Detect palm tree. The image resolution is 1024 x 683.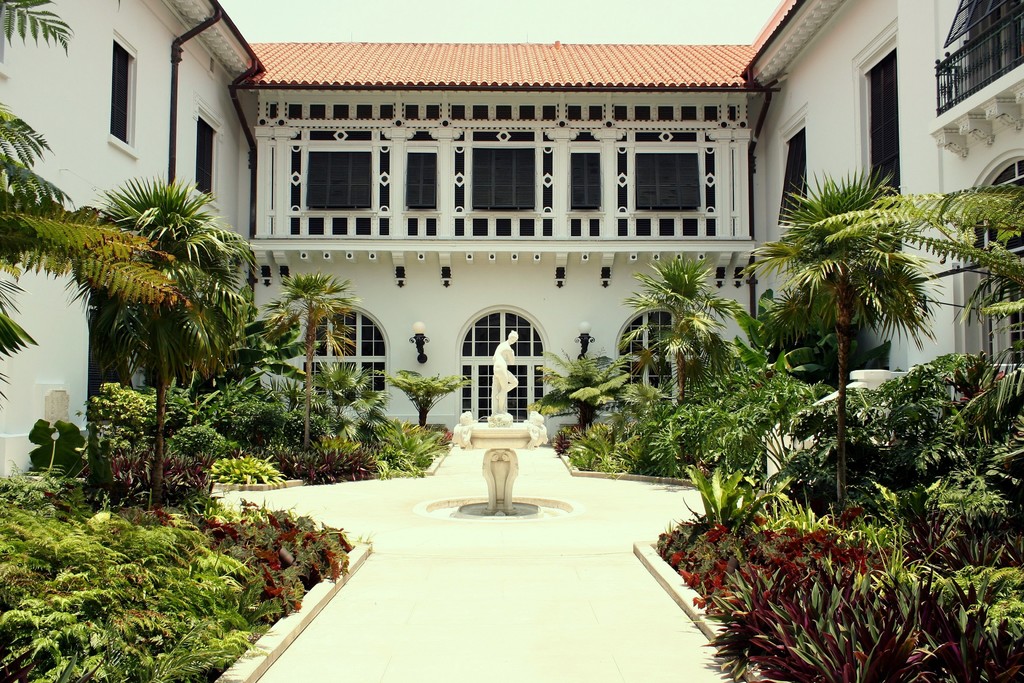
<region>735, 185, 920, 372</region>.
